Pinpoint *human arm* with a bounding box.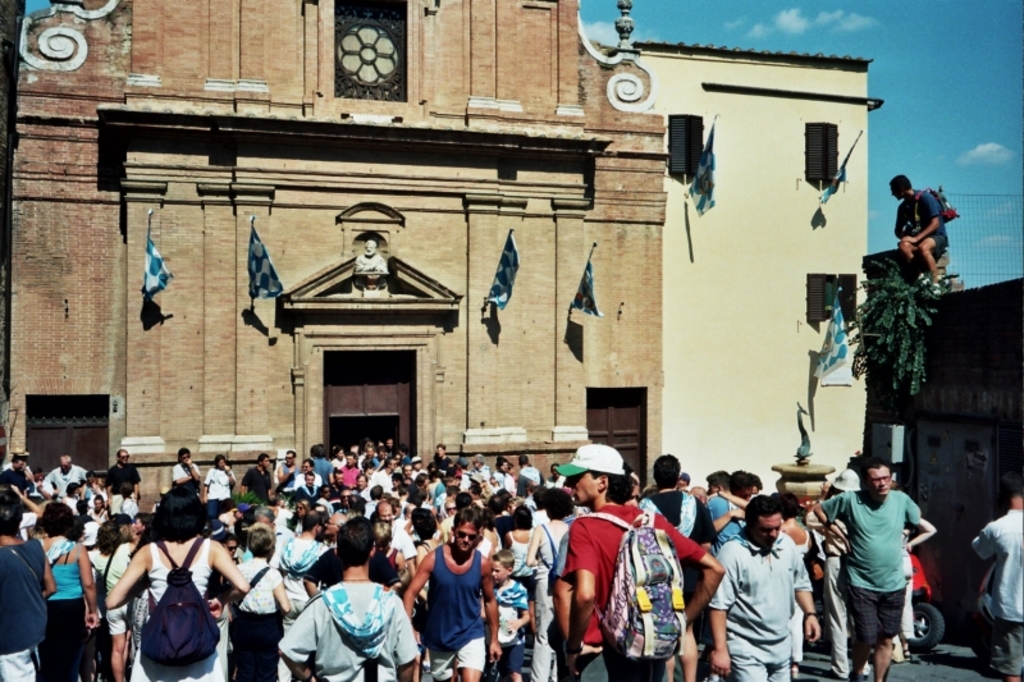
[238, 468, 247, 496].
